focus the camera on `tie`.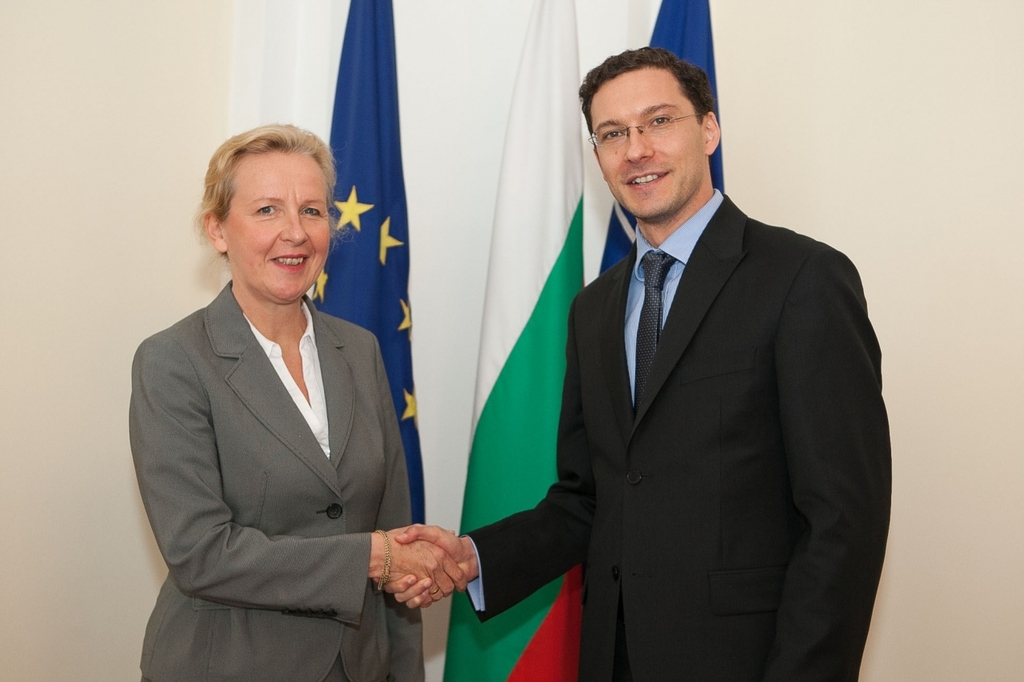
Focus region: (631, 253, 678, 415).
